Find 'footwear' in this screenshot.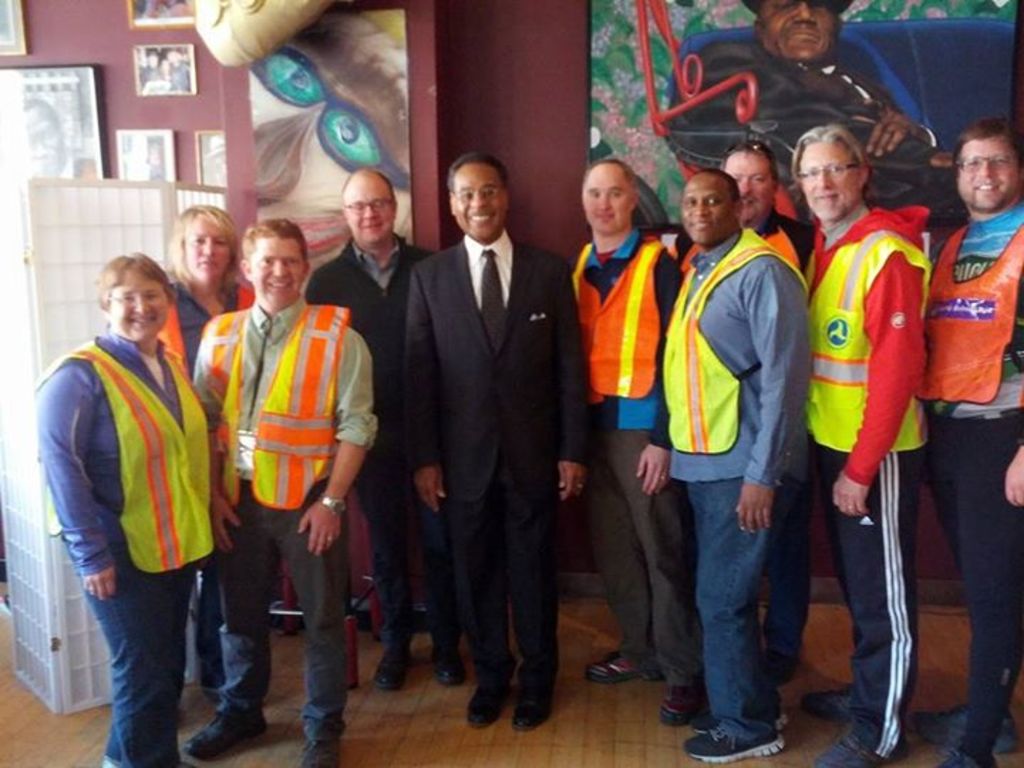
The bounding box for 'footwear' is region(676, 715, 805, 759).
